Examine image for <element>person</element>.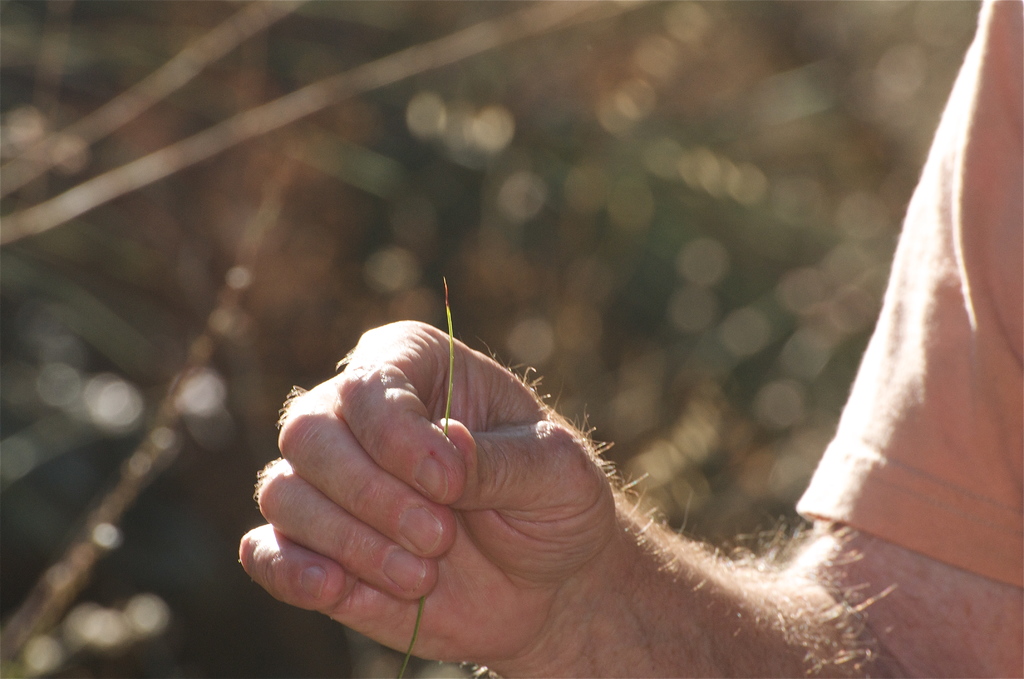
Examination result: region(237, 0, 1023, 678).
